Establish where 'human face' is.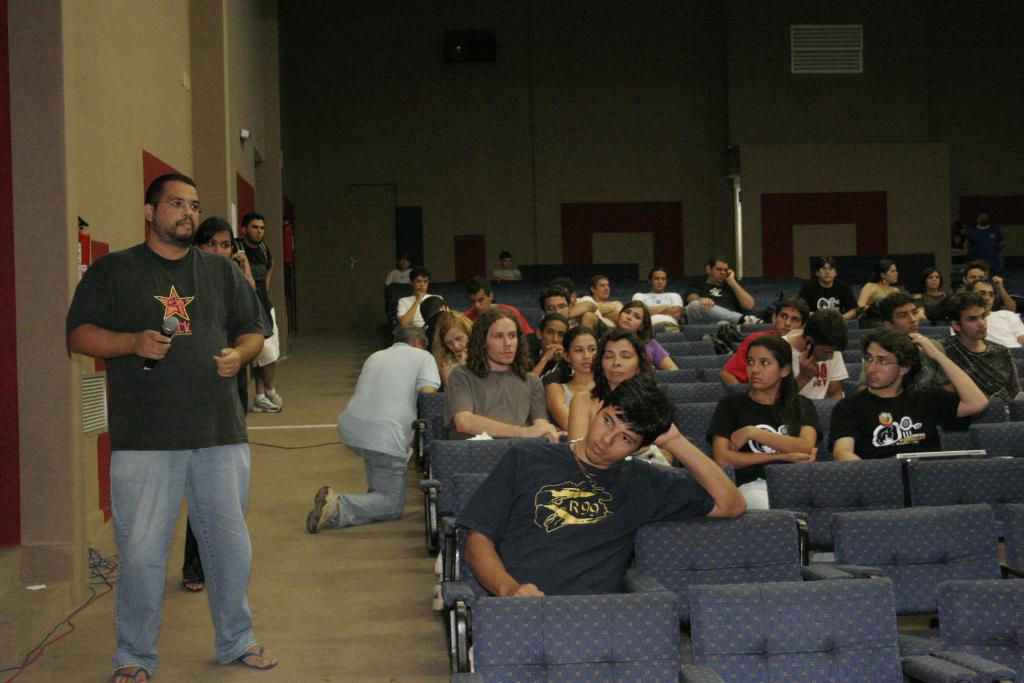
Established at Rect(596, 278, 610, 302).
